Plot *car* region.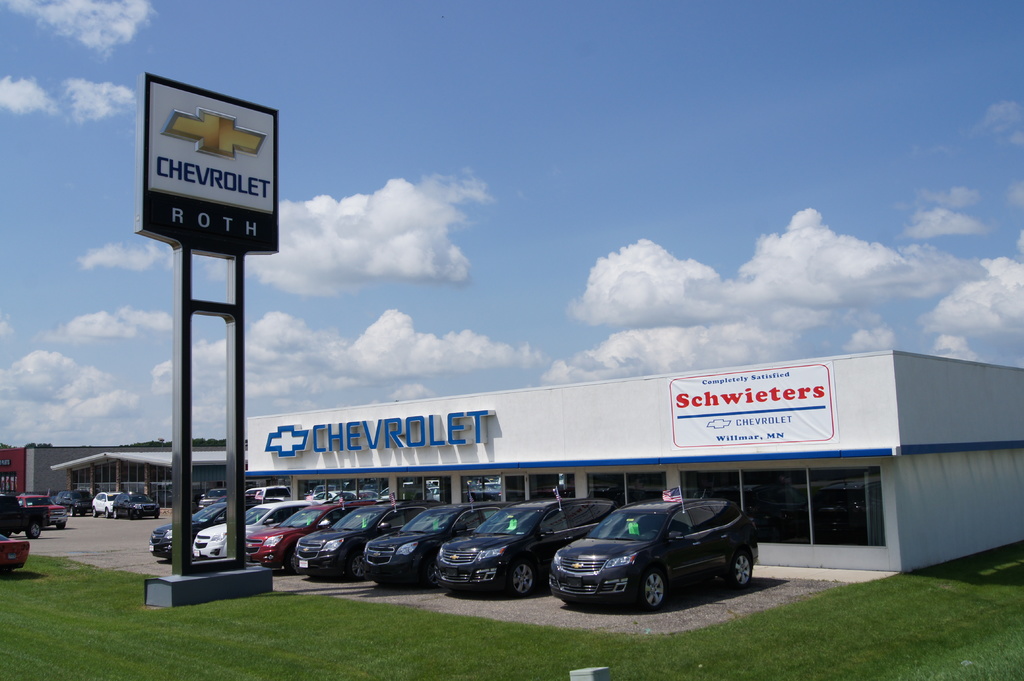
Plotted at [244, 501, 353, 573].
